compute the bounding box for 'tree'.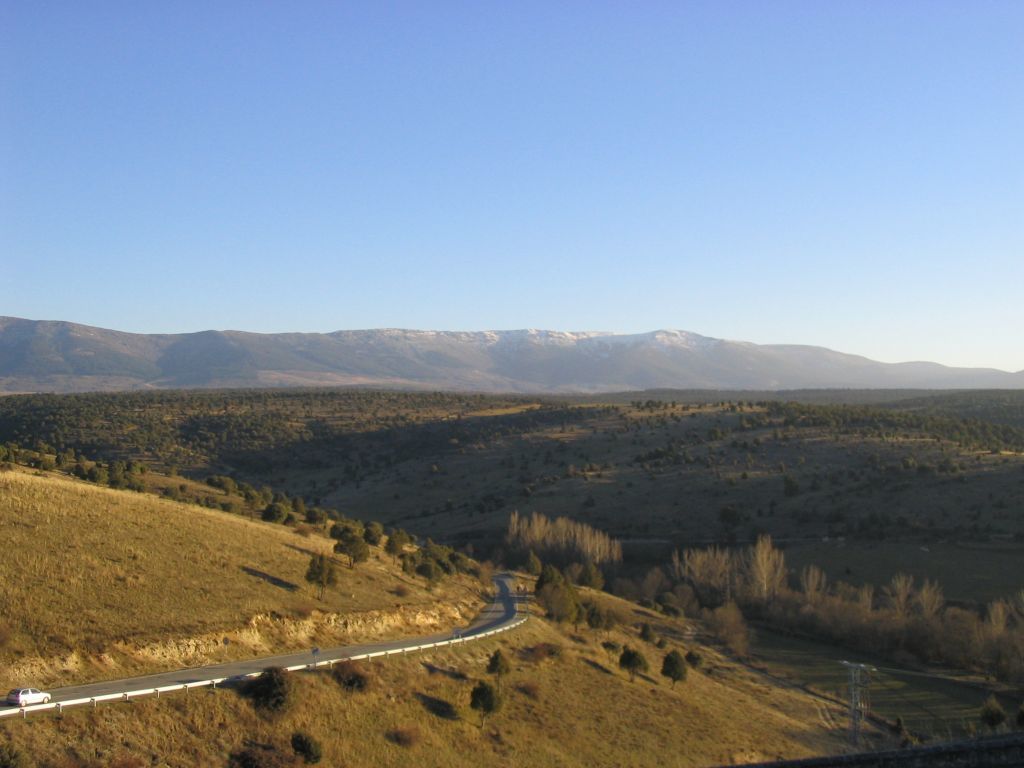
(left=461, top=679, right=508, bottom=722).
